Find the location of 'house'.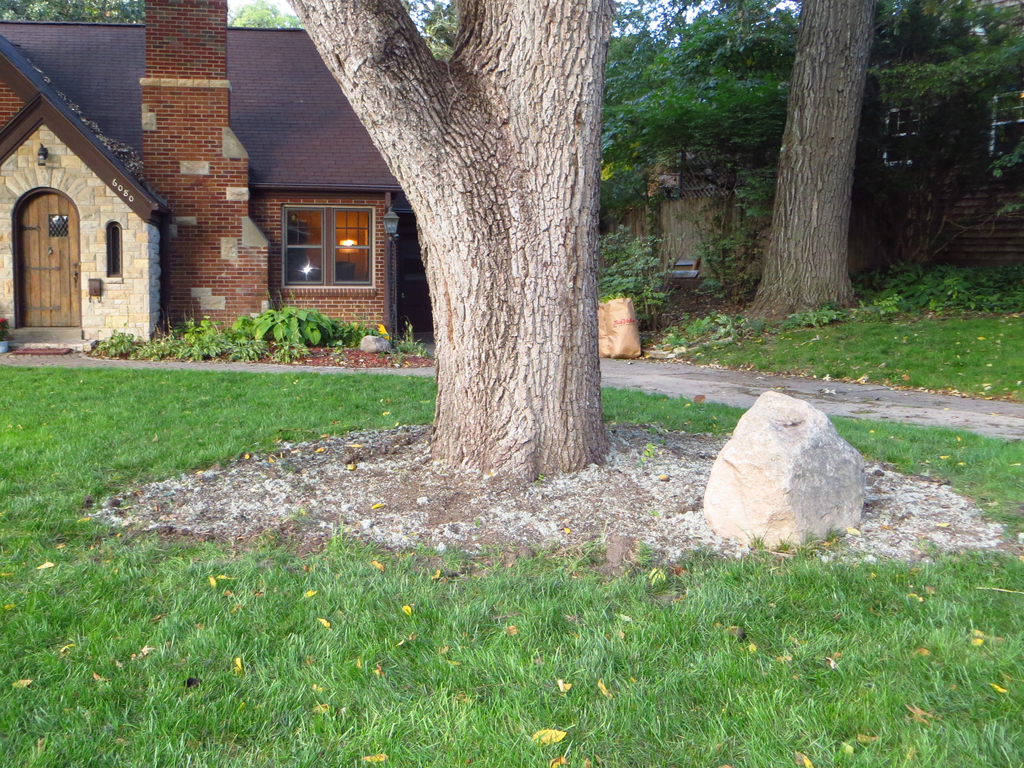
Location: <region>28, 29, 523, 377</region>.
